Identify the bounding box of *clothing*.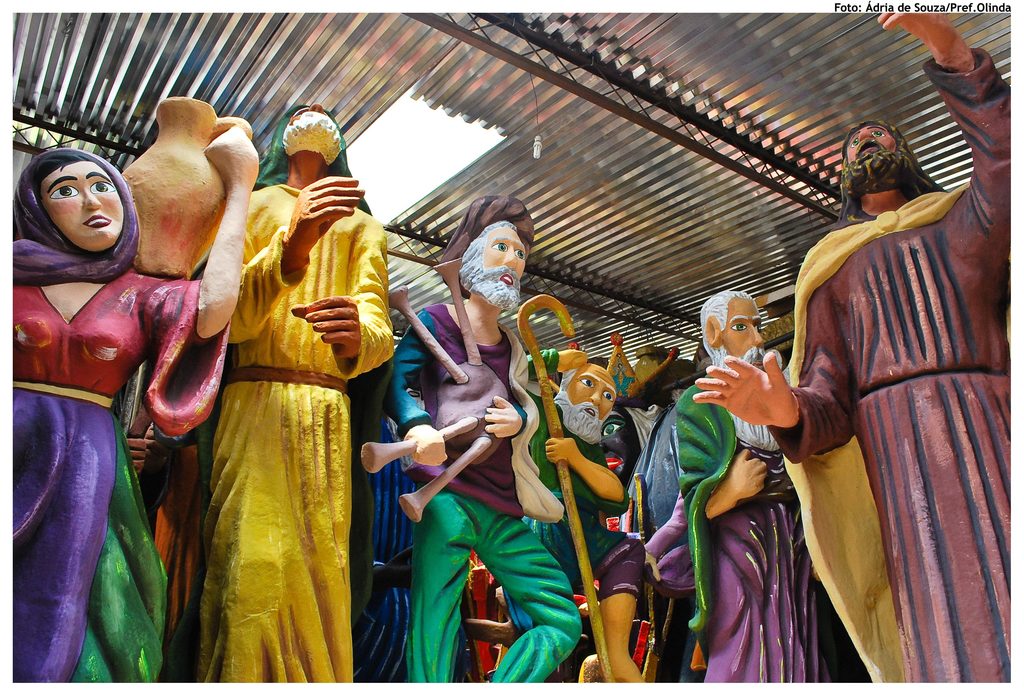
[650, 544, 708, 685].
